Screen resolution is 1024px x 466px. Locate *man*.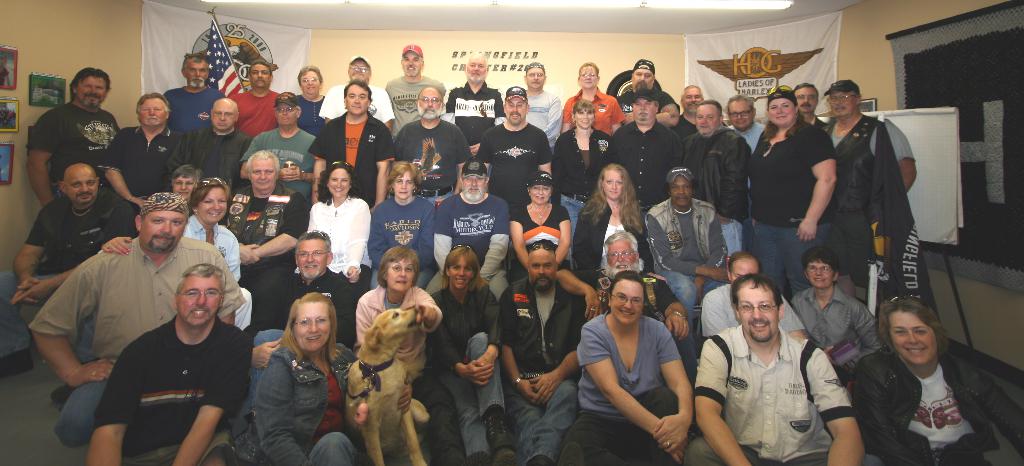
left=816, top=80, right=915, bottom=273.
